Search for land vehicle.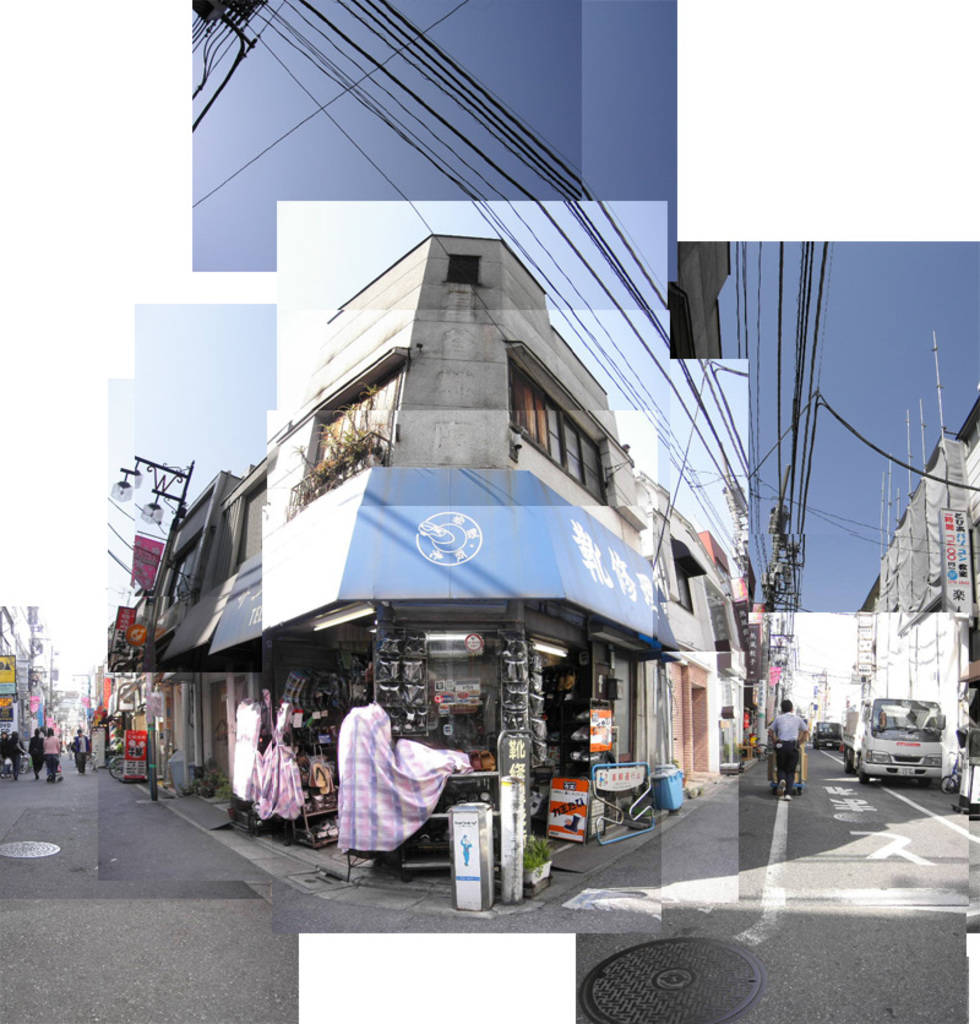
Found at {"x1": 853, "y1": 701, "x2": 969, "y2": 792}.
